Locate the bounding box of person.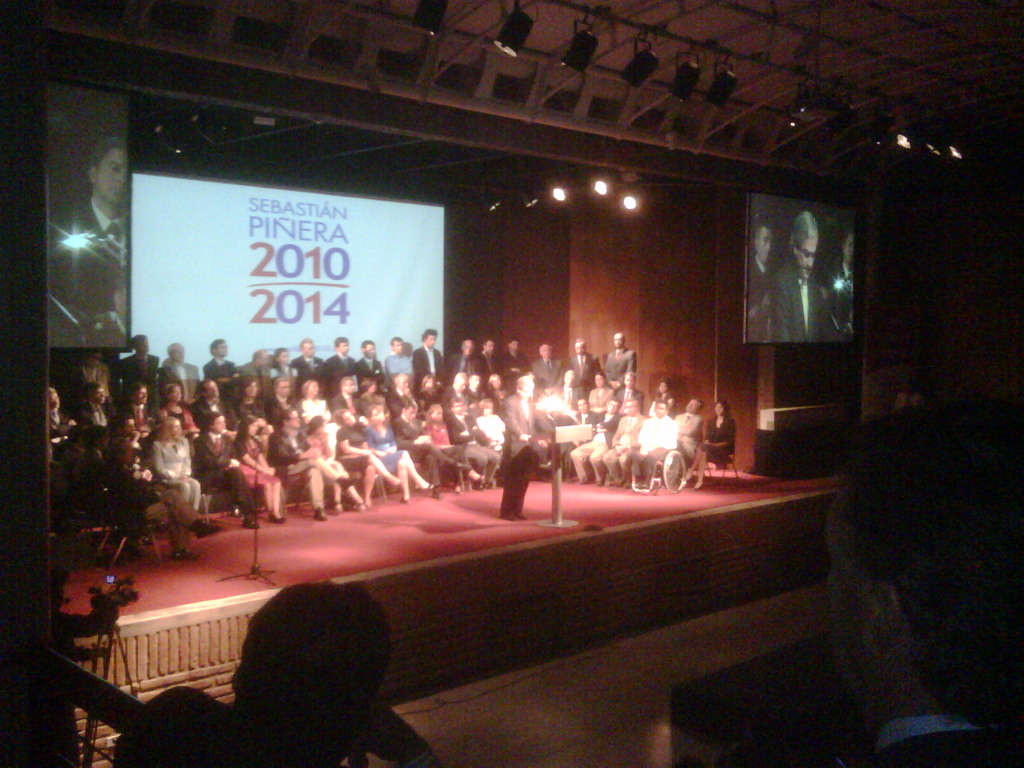
Bounding box: 240, 350, 277, 399.
